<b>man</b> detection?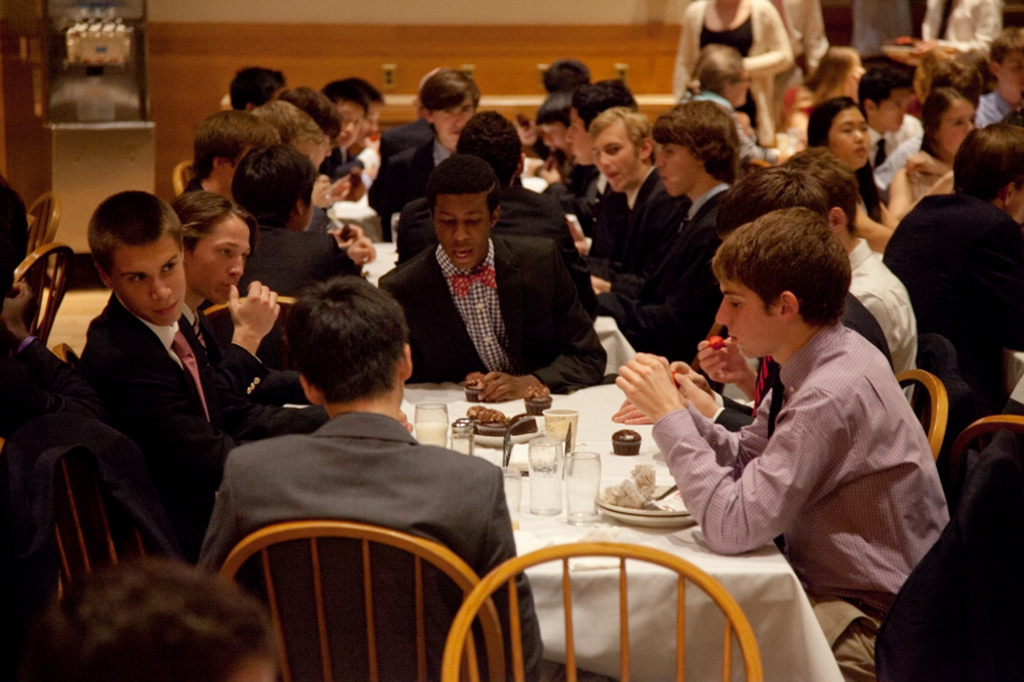
x1=785, y1=142, x2=923, y2=401
